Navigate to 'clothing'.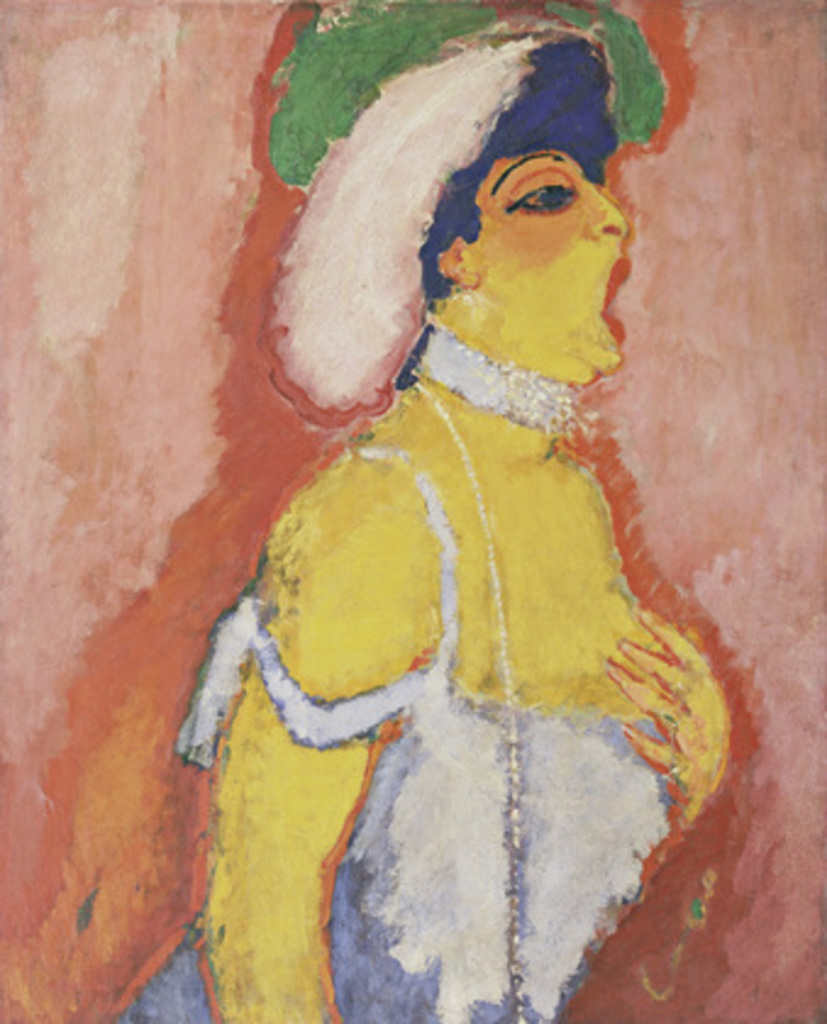
Navigation target: [x1=115, y1=439, x2=673, y2=1022].
